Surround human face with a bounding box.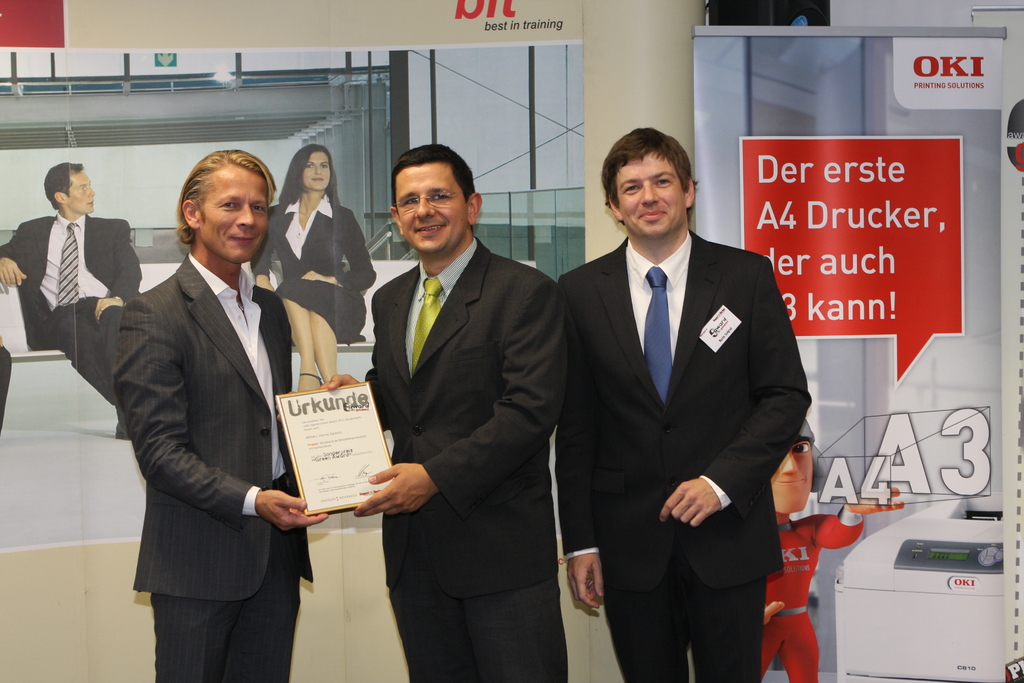
select_region(198, 162, 270, 265).
